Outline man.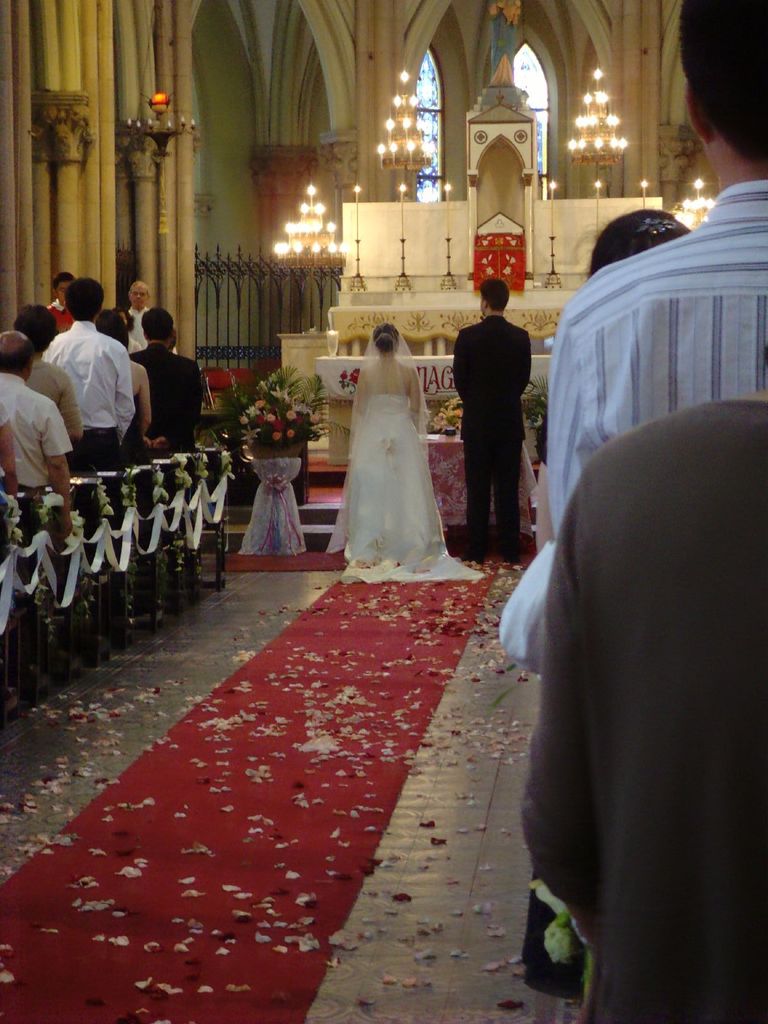
Outline: <box>126,278,180,353</box>.
